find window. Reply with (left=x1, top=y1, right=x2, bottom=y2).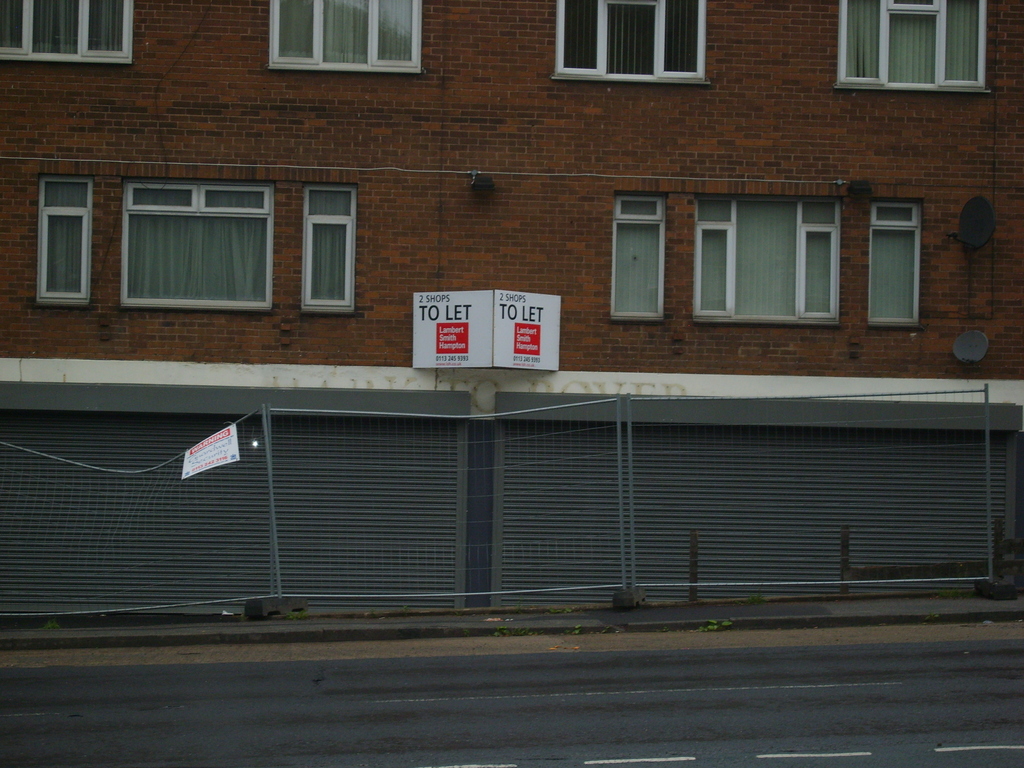
(left=863, top=198, right=924, bottom=325).
